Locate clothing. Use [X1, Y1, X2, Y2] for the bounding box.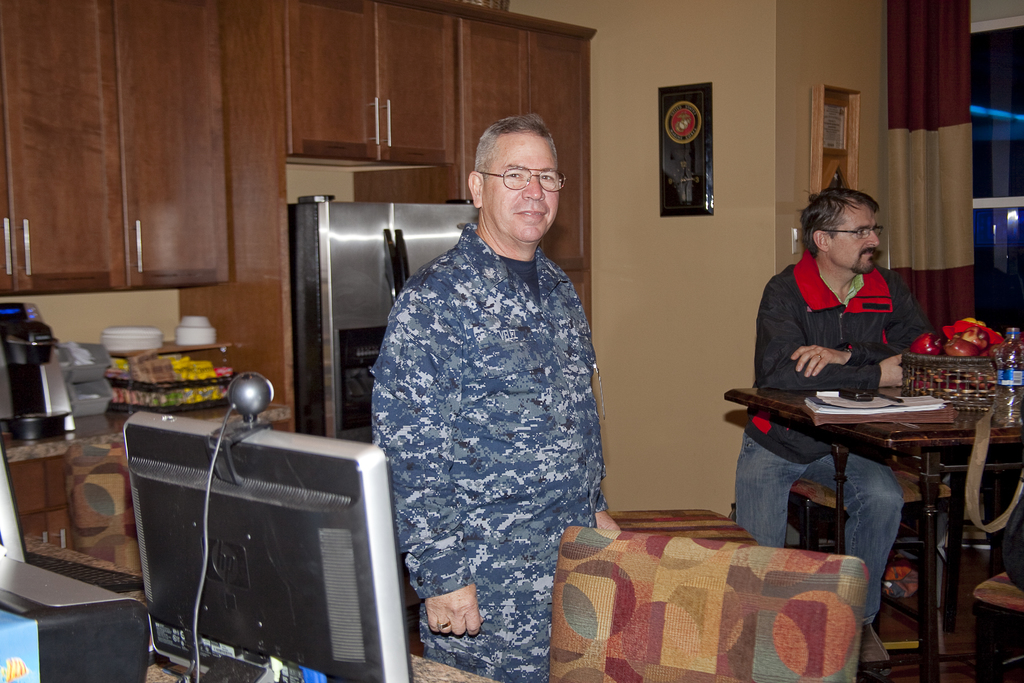
[732, 252, 932, 645].
